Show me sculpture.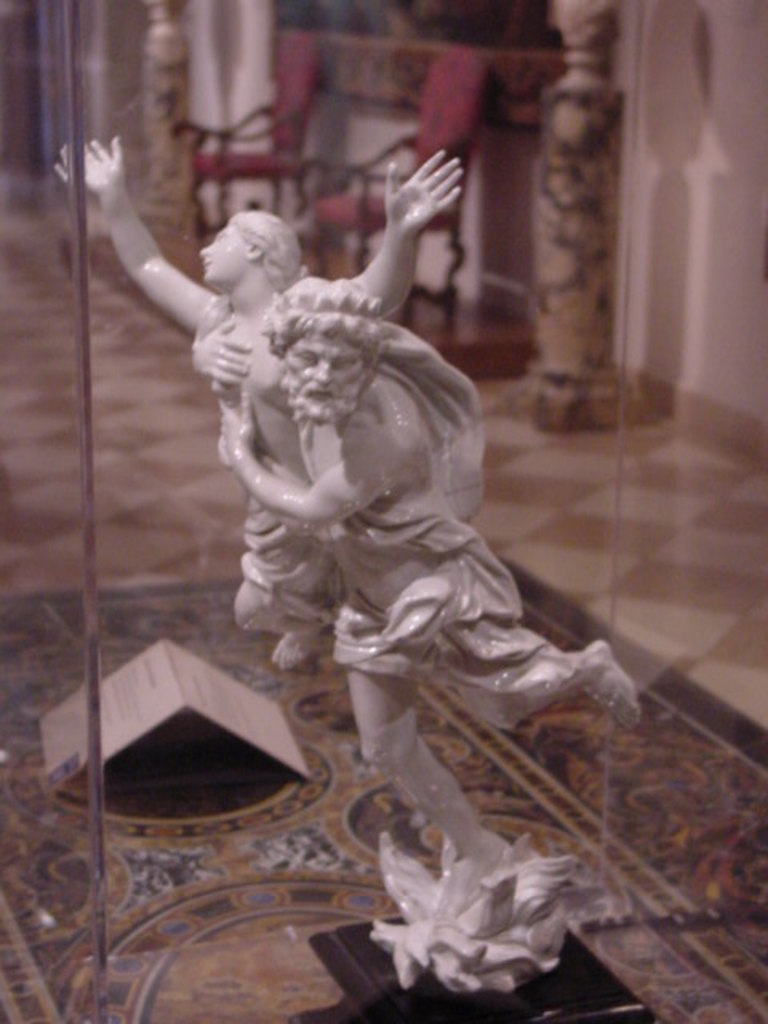
sculpture is here: locate(14, 128, 637, 1006).
